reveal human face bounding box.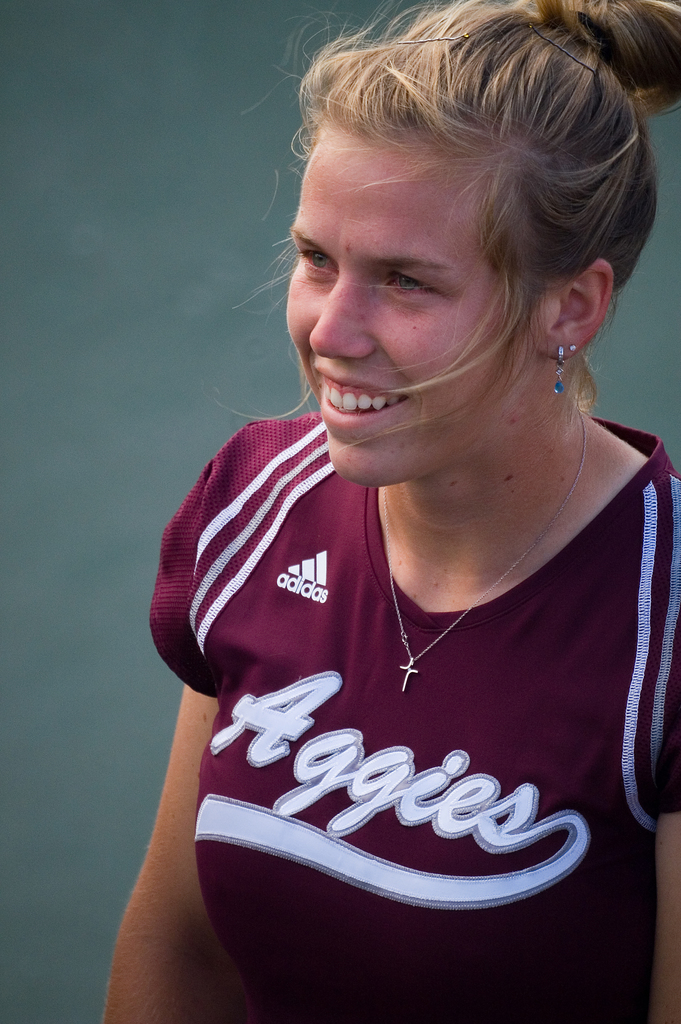
Revealed: x1=287, y1=140, x2=537, y2=490.
